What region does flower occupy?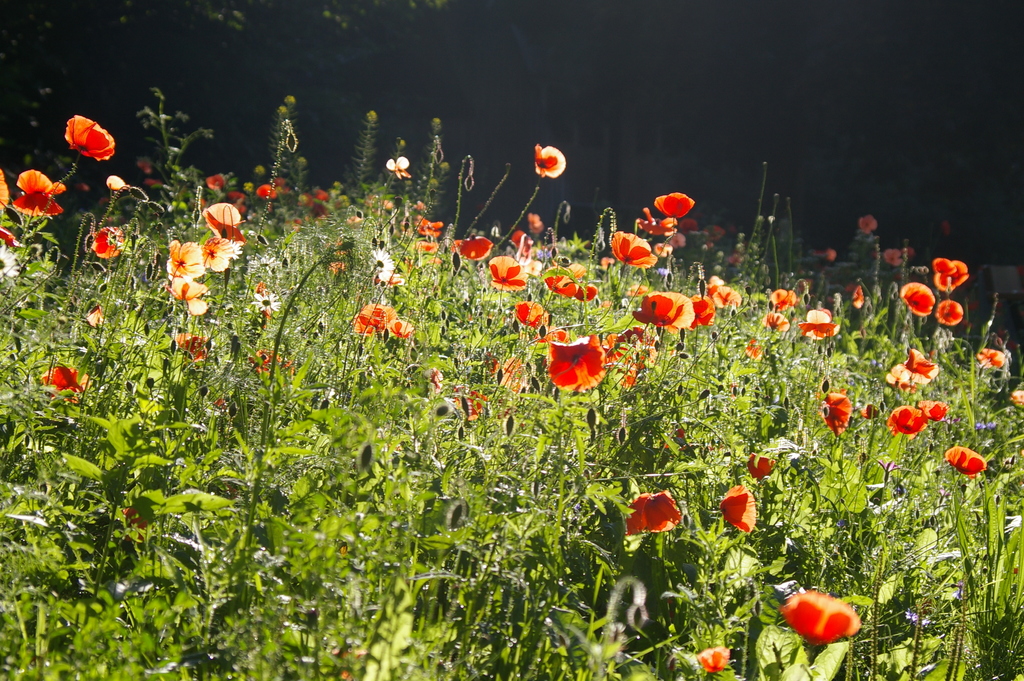
select_region(284, 91, 293, 105).
